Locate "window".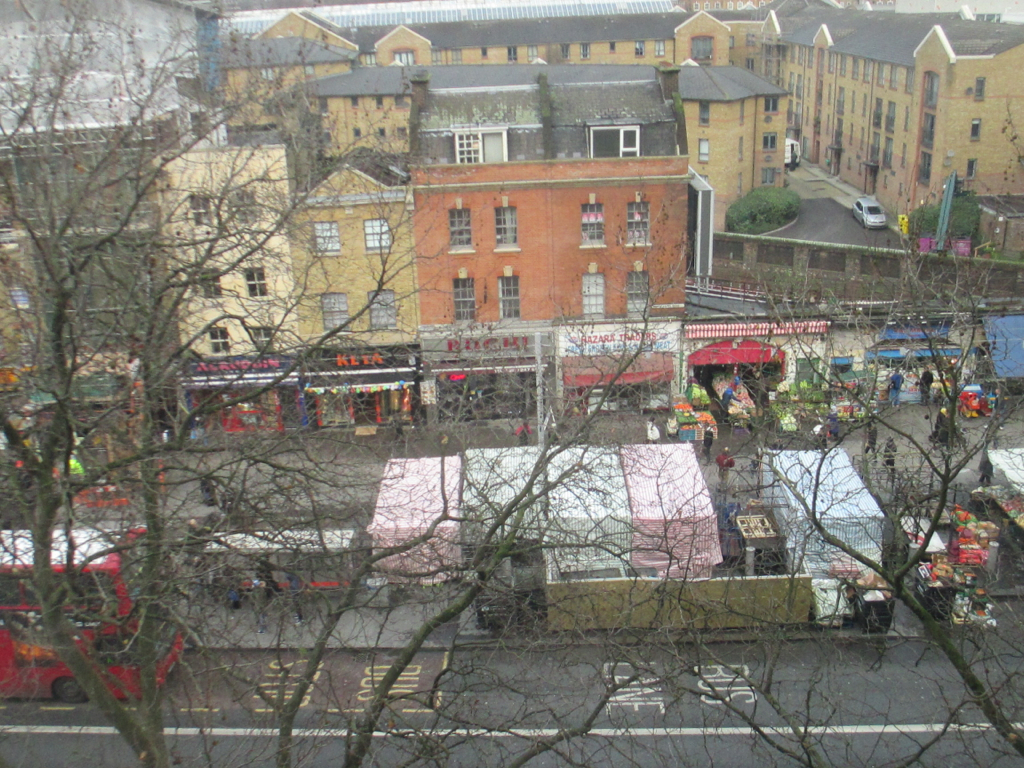
Bounding box: l=450, t=207, r=471, b=258.
